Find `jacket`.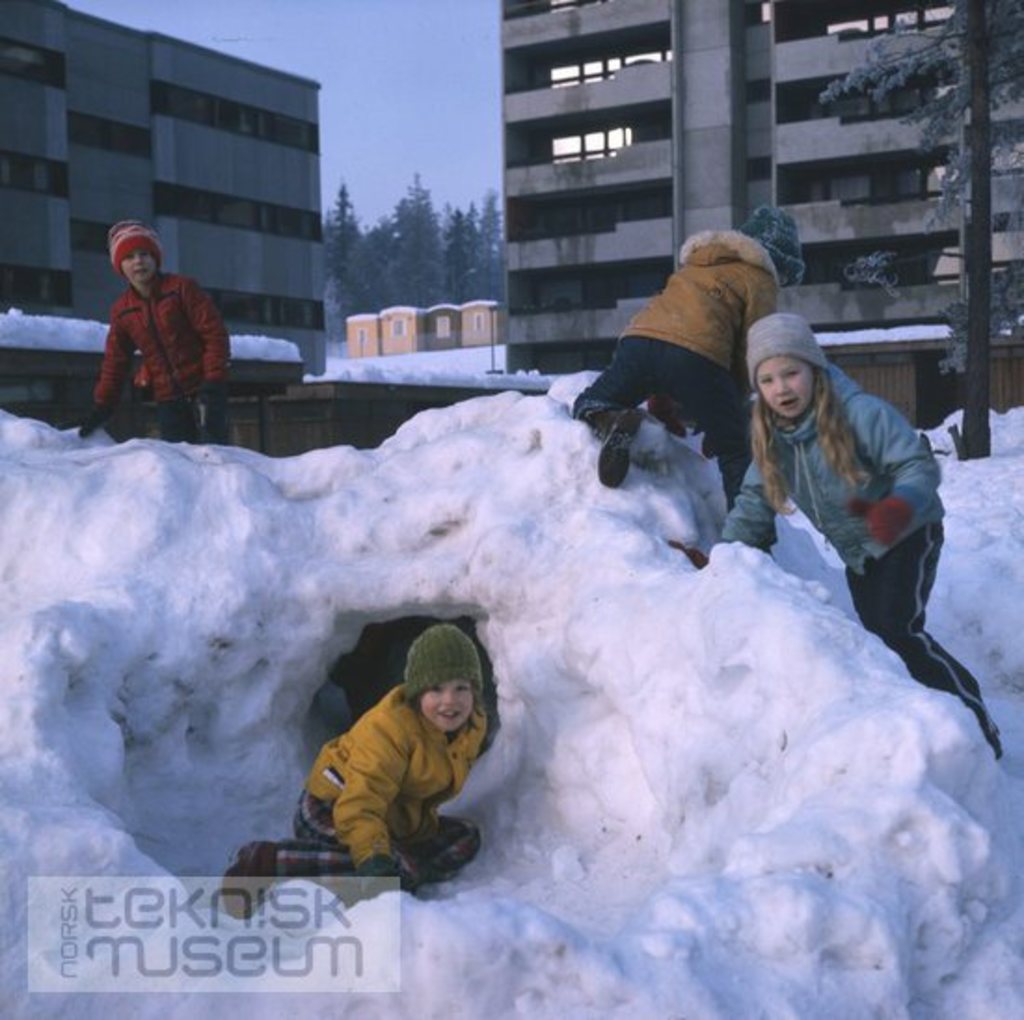
<bbox>97, 266, 231, 400</bbox>.
